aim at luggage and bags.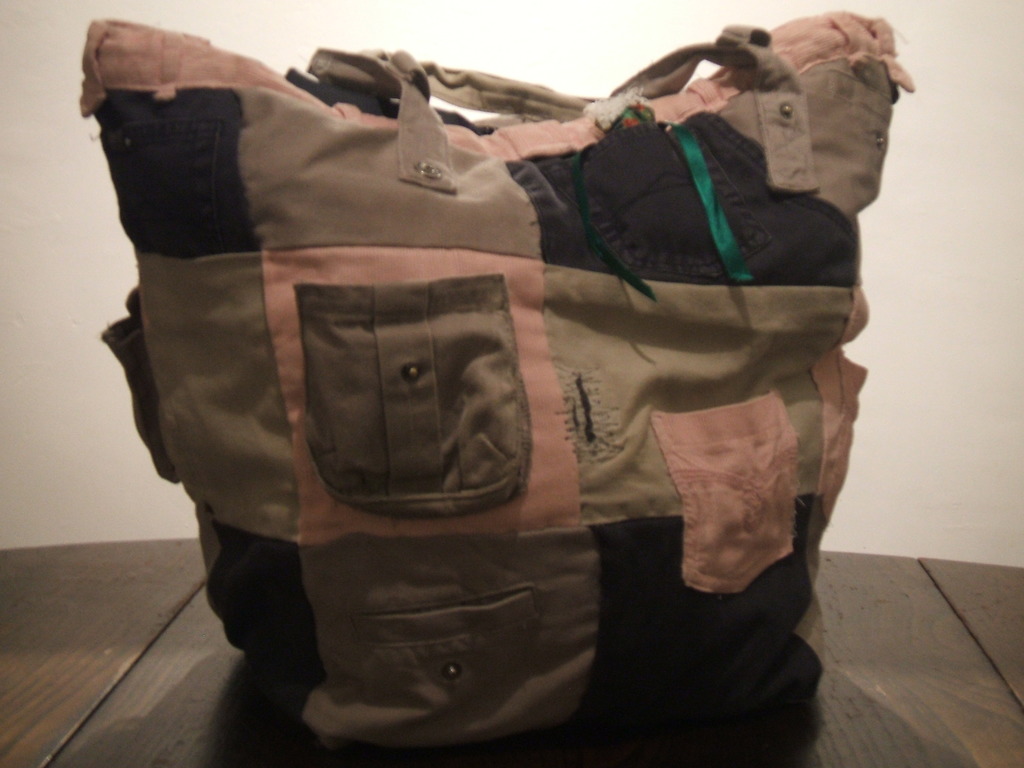
Aimed at BBox(120, 34, 869, 722).
